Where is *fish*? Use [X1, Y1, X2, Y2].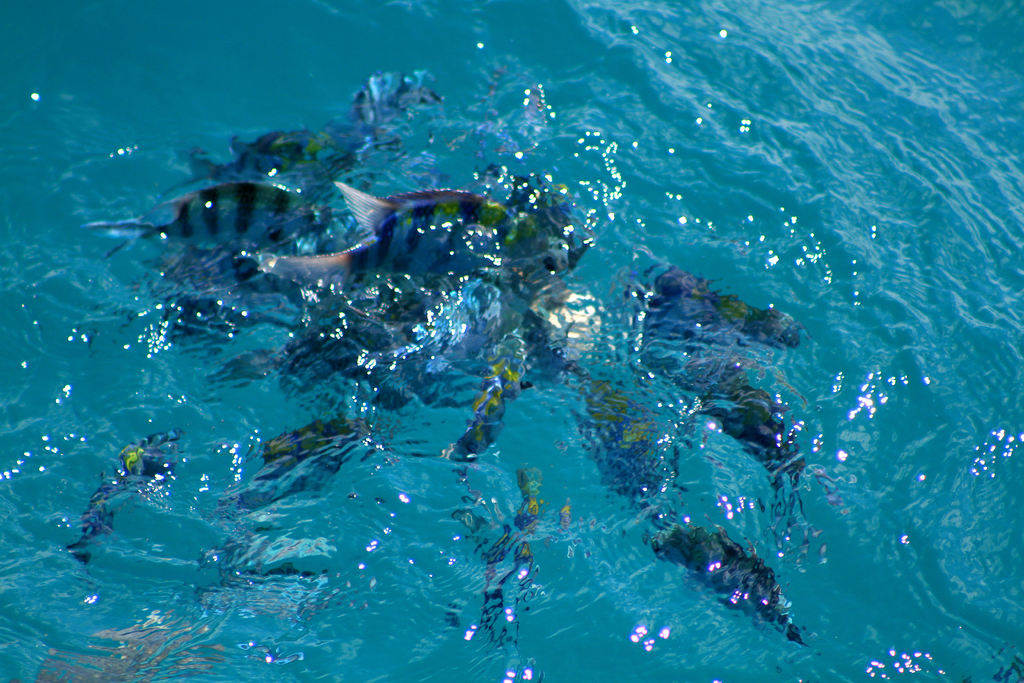
[613, 259, 807, 352].
